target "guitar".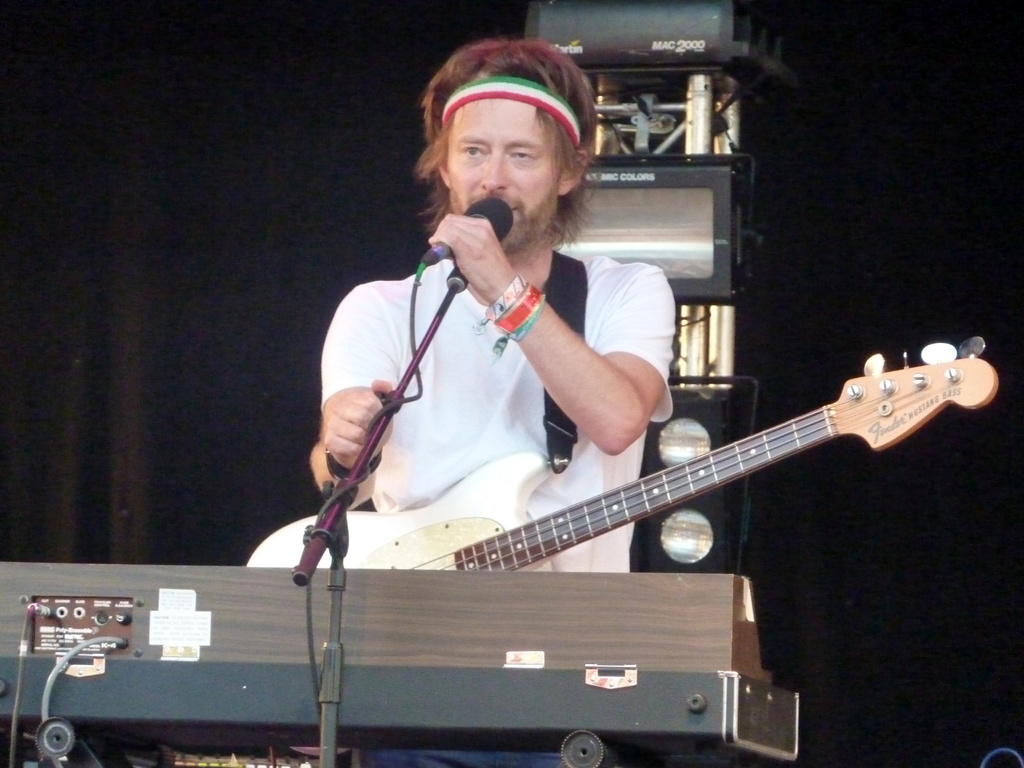
Target region: select_region(242, 336, 998, 755).
